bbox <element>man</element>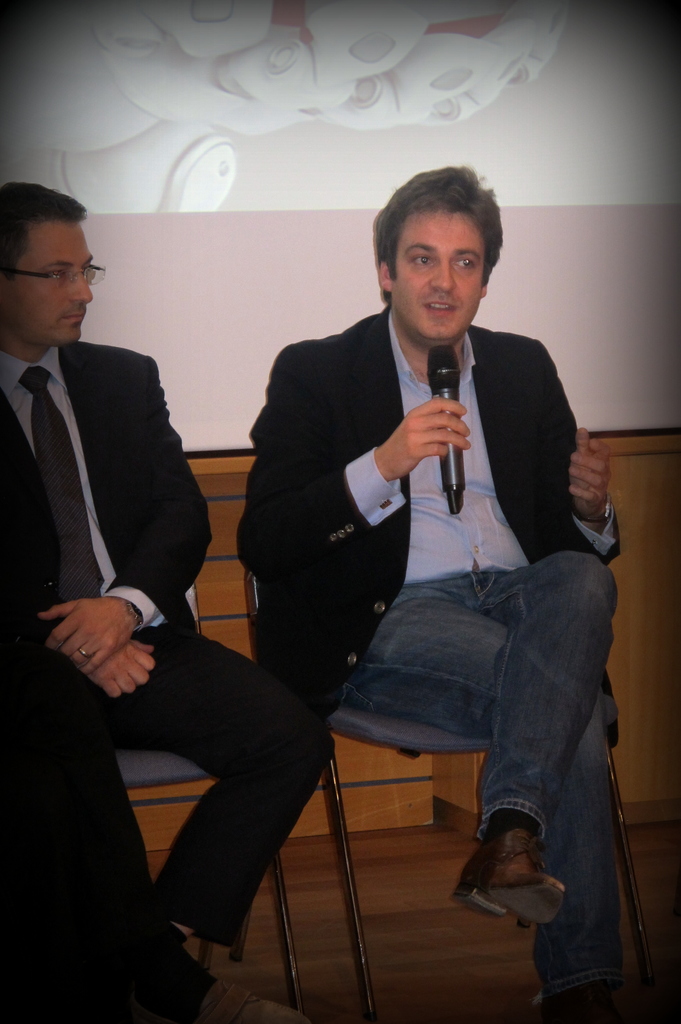
0,171,335,1023
